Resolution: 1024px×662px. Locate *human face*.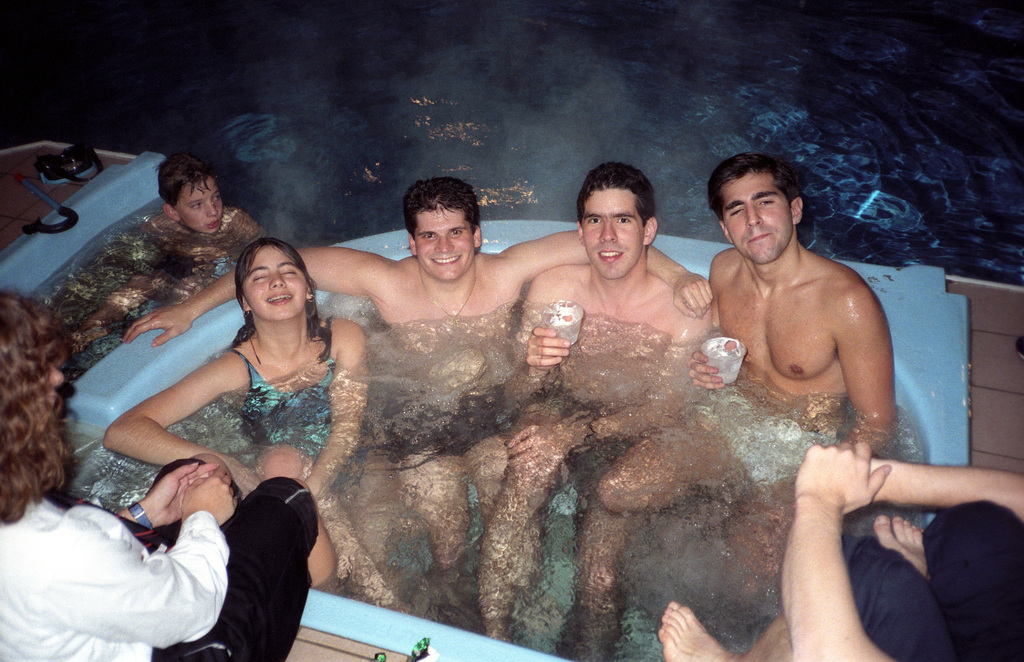
box=[173, 181, 221, 236].
